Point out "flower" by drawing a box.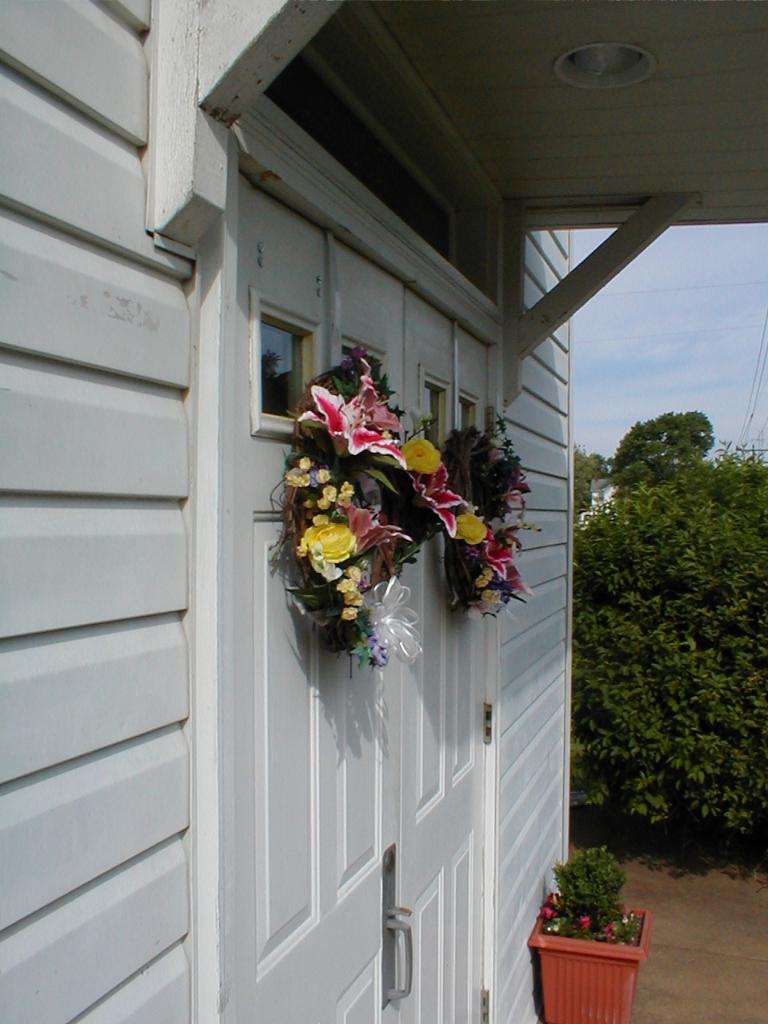
rect(304, 504, 306, 510).
